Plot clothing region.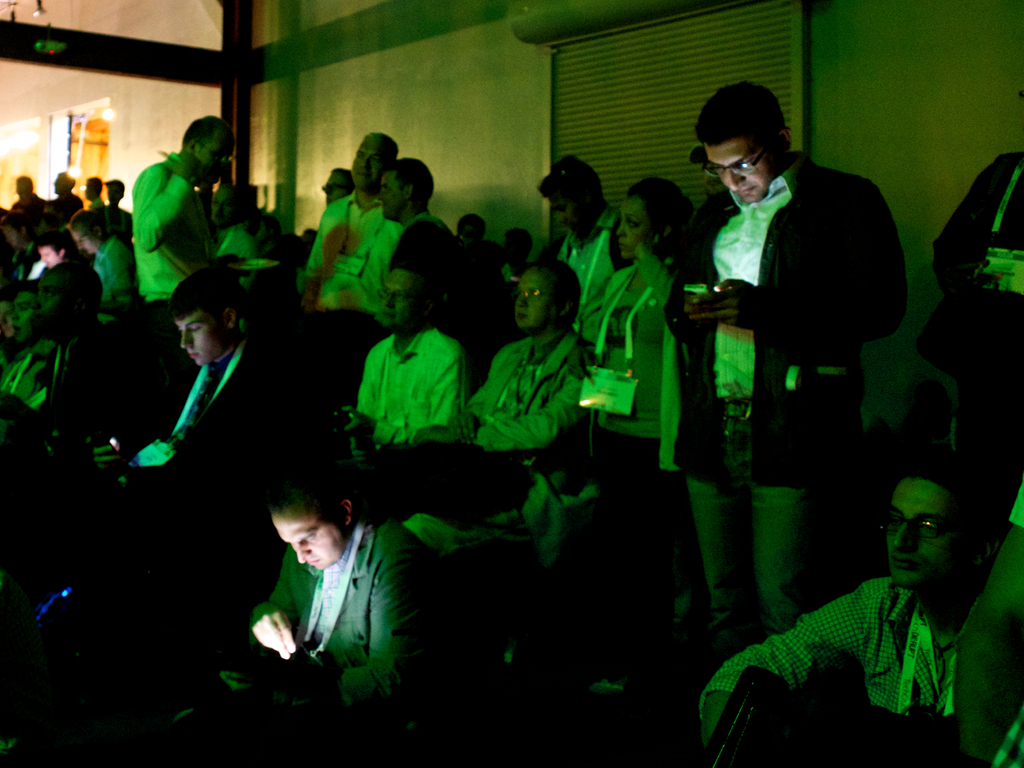
Plotted at <region>245, 516, 431, 767</region>.
